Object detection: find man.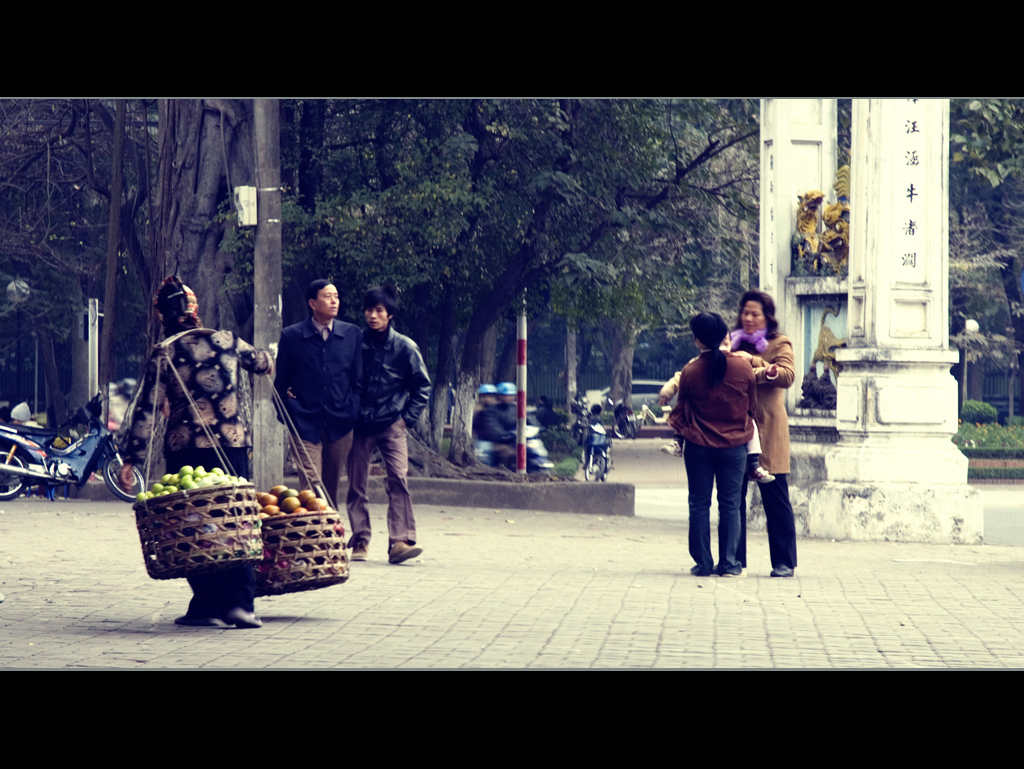
left=118, top=278, right=275, bottom=622.
